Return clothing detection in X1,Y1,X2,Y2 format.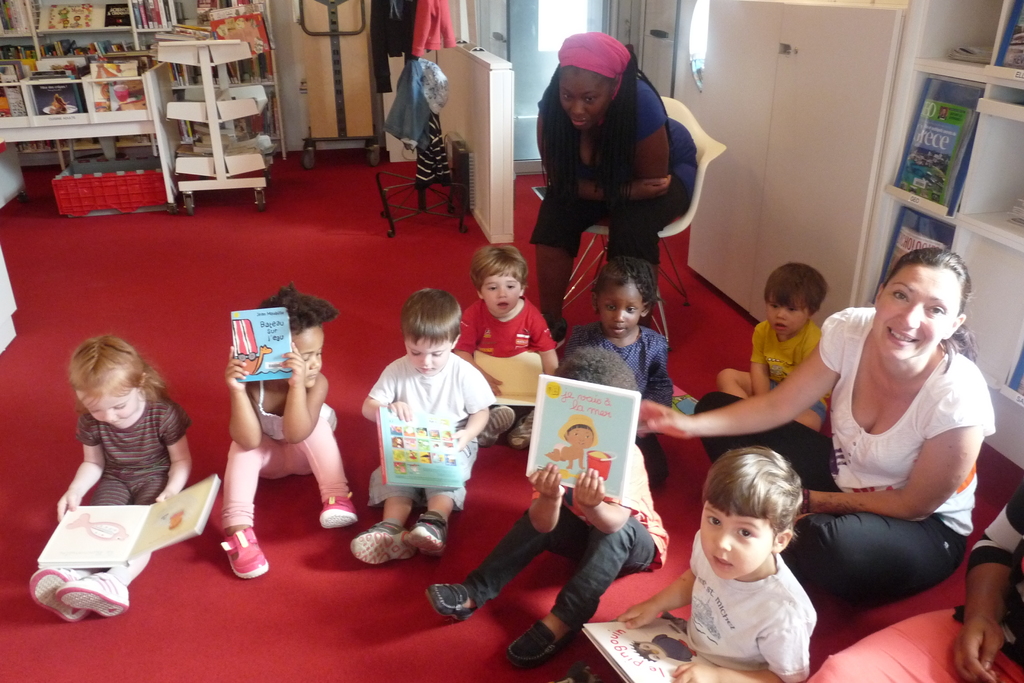
807,489,1023,682.
